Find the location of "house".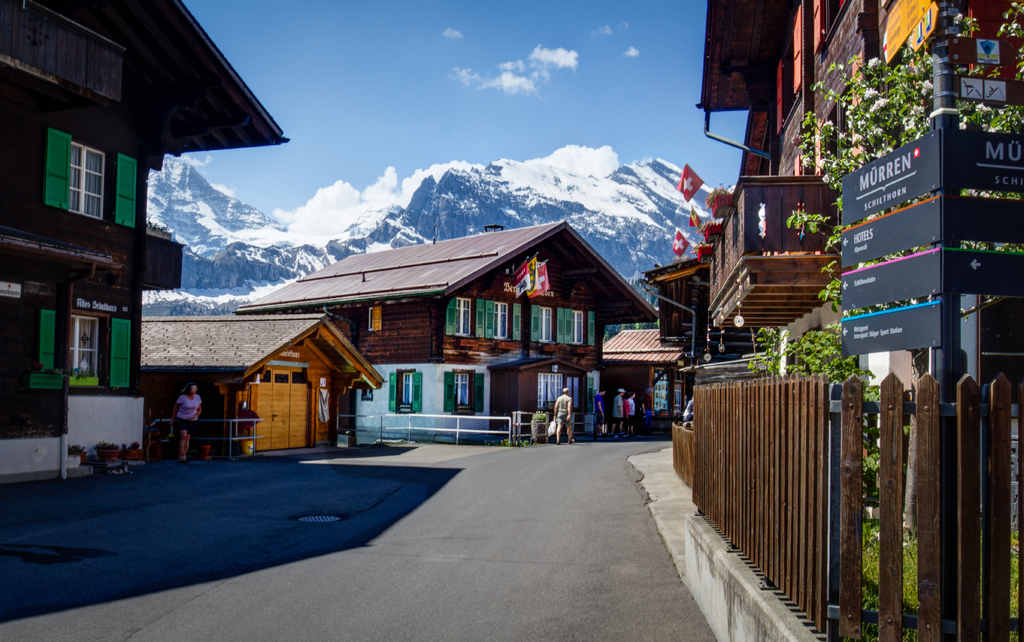
Location: [left=649, top=0, right=1023, bottom=640].
